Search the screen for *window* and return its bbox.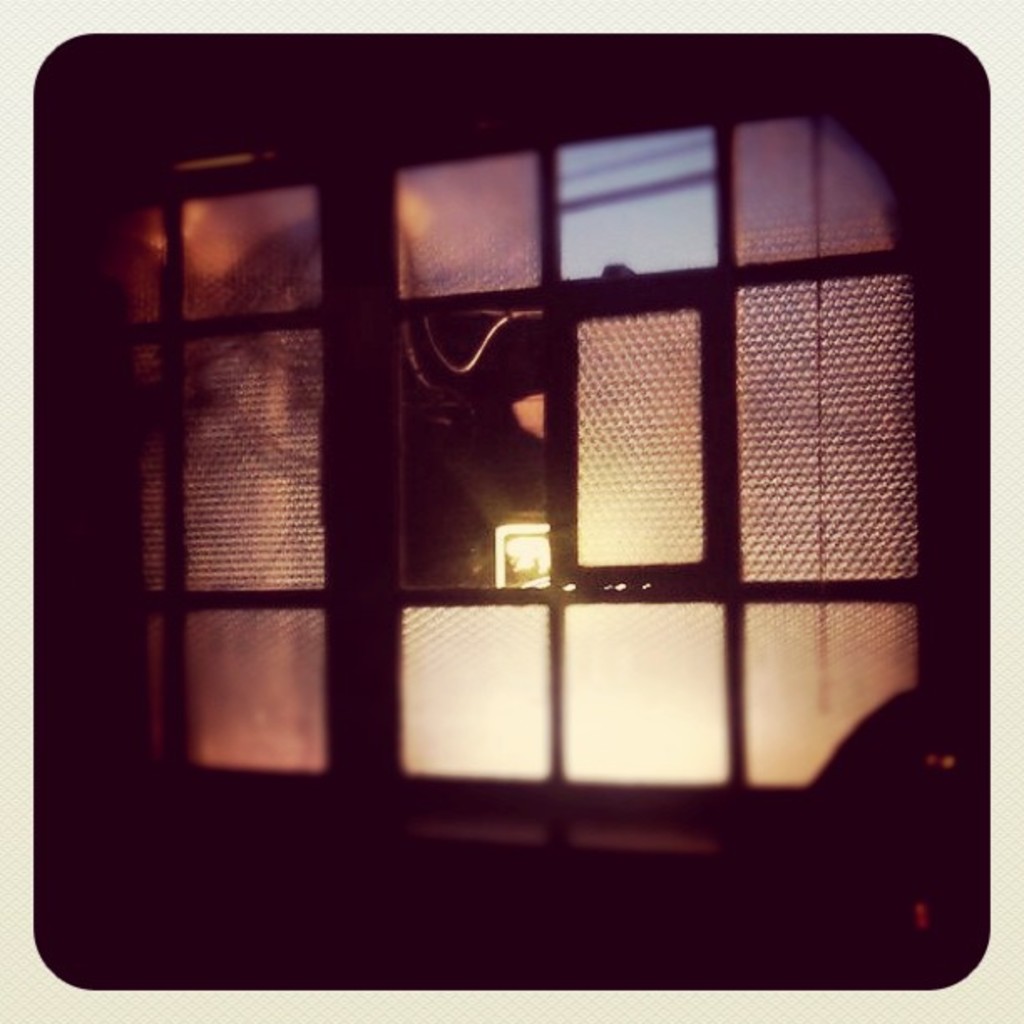
Found: bbox=(102, 44, 969, 935).
